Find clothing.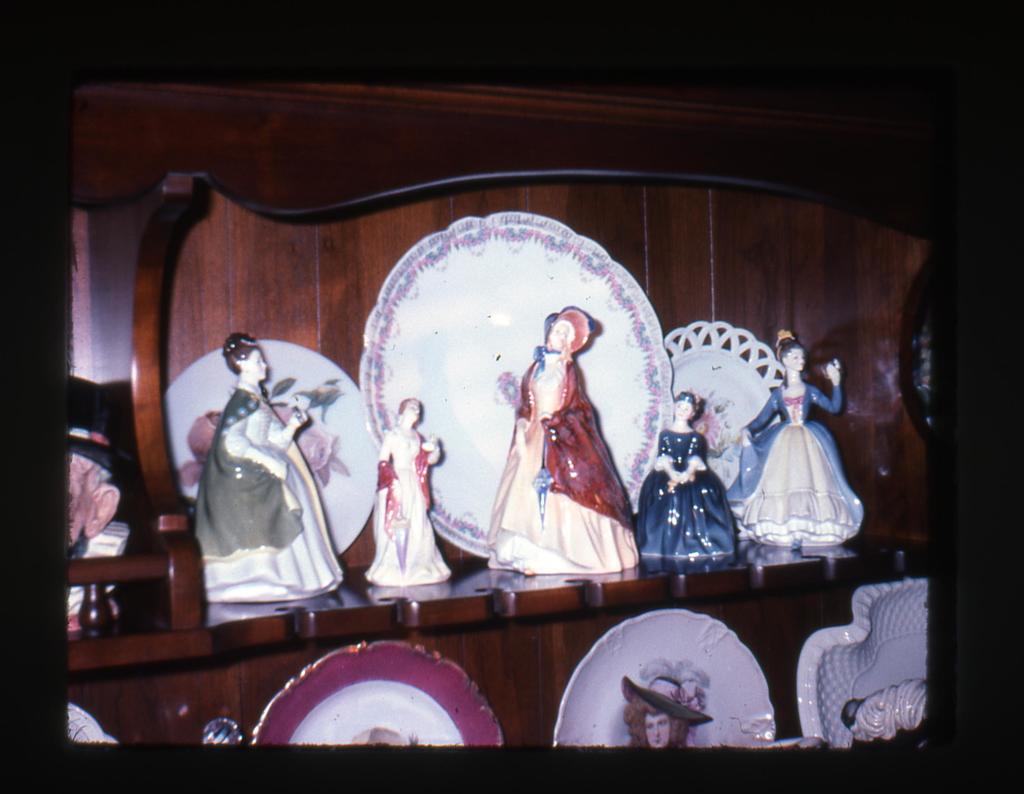
504/309/637/596.
